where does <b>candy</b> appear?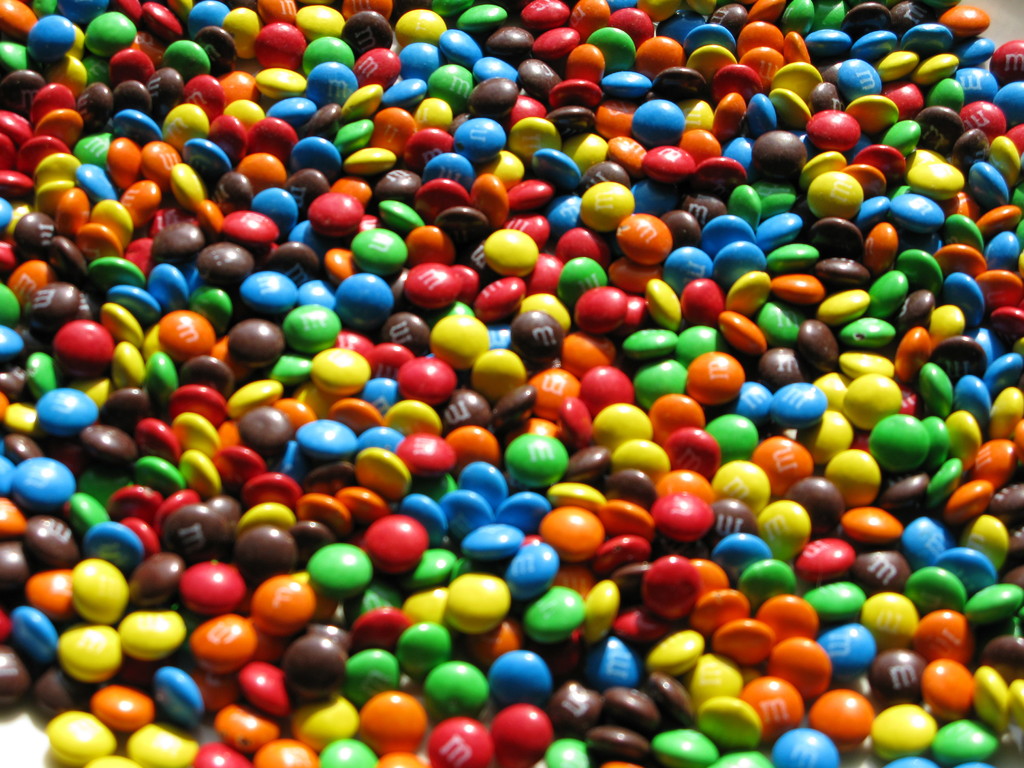
Appears at [0,0,1023,767].
